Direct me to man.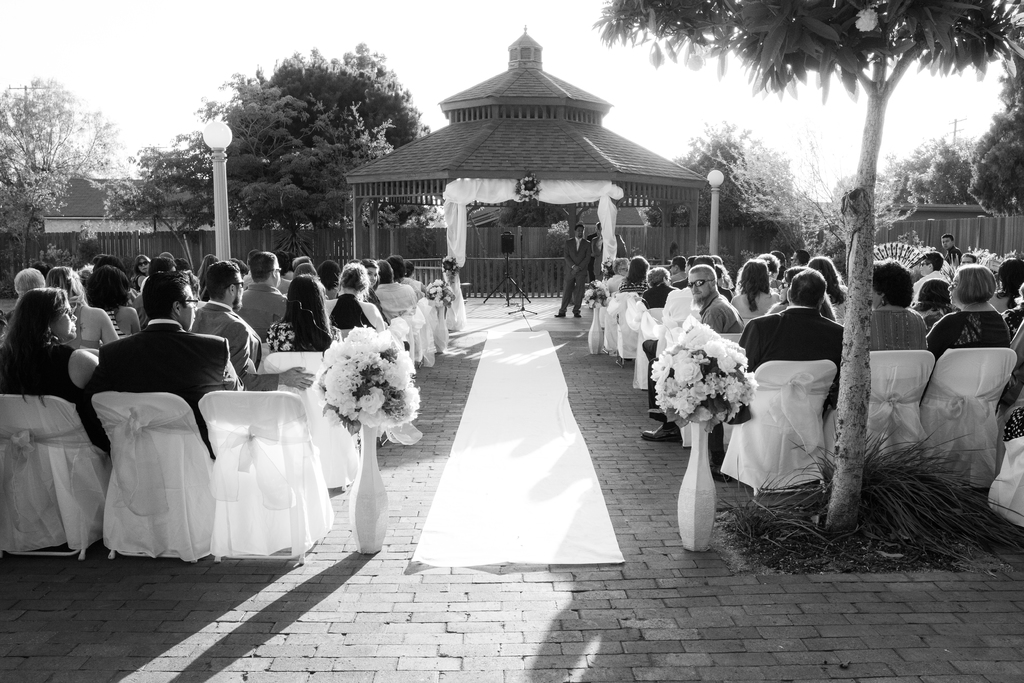
Direction: <box>941,231,959,268</box>.
